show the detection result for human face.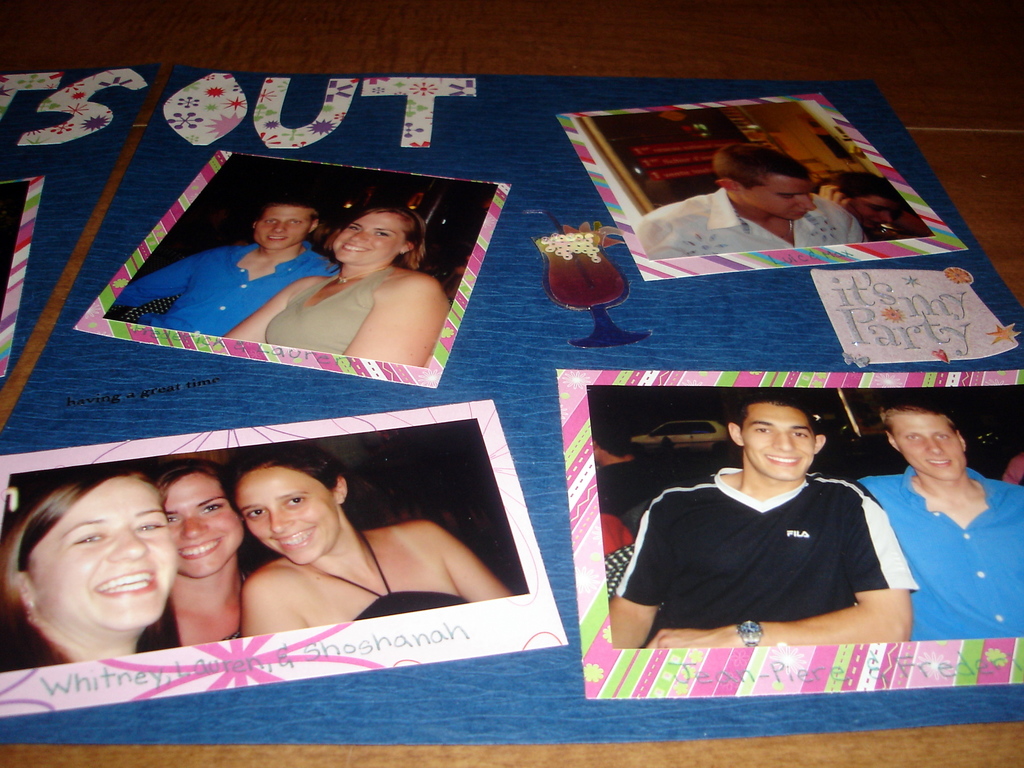
[889, 409, 968, 482].
